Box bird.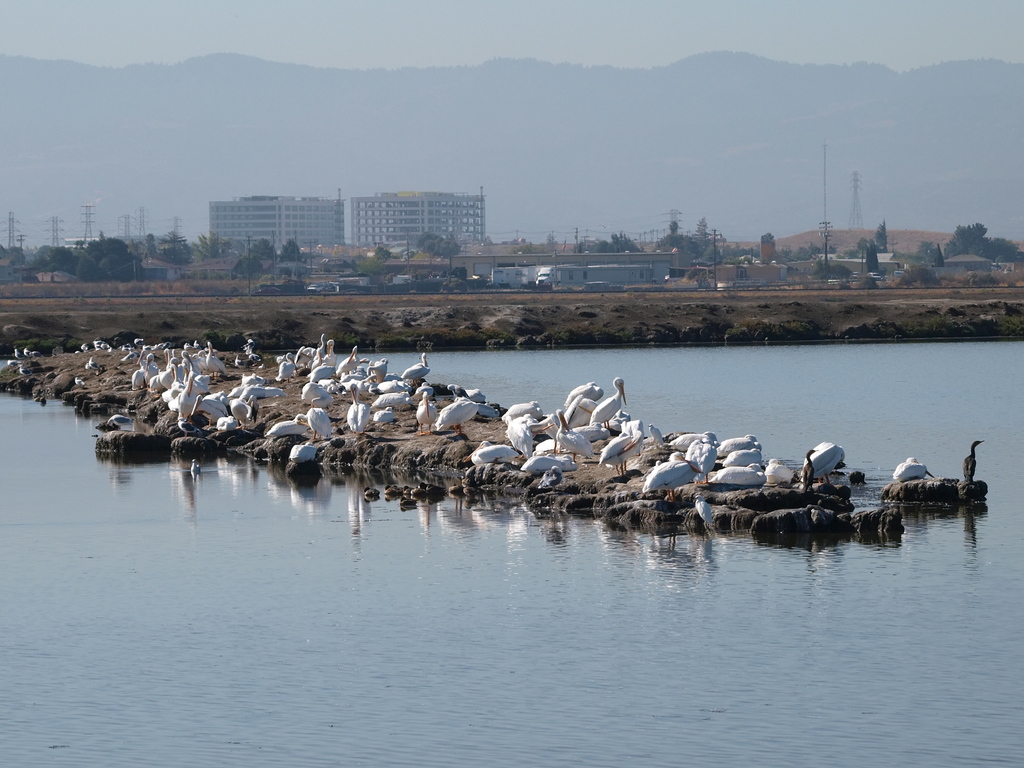
(x1=90, y1=337, x2=98, y2=346).
